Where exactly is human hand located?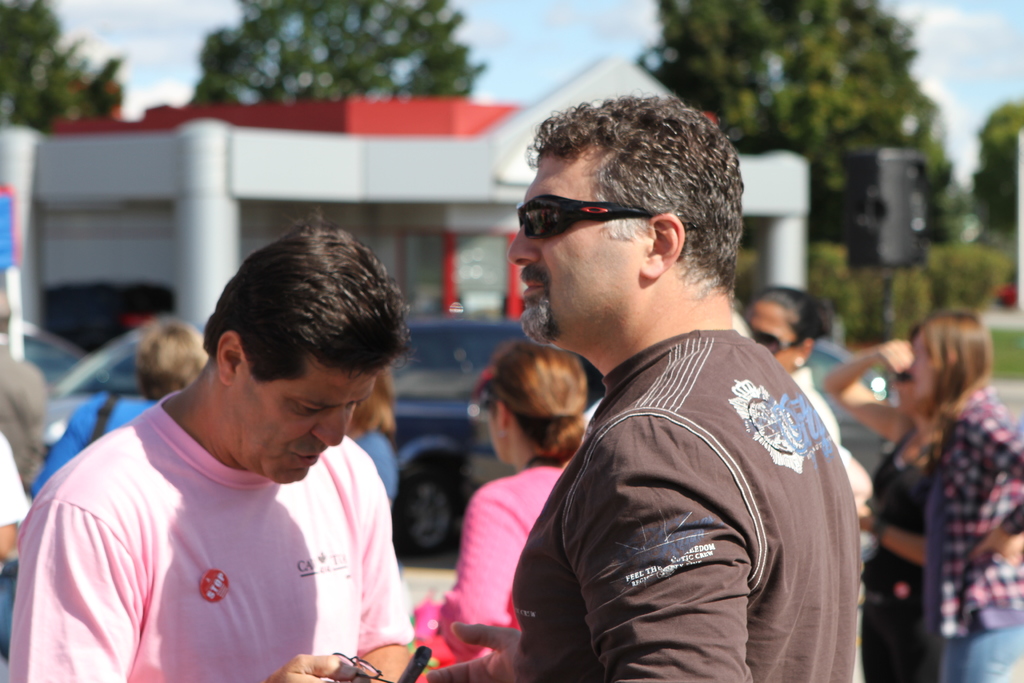
Its bounding box is [left=854, top=502, right=874, bottom=532].
